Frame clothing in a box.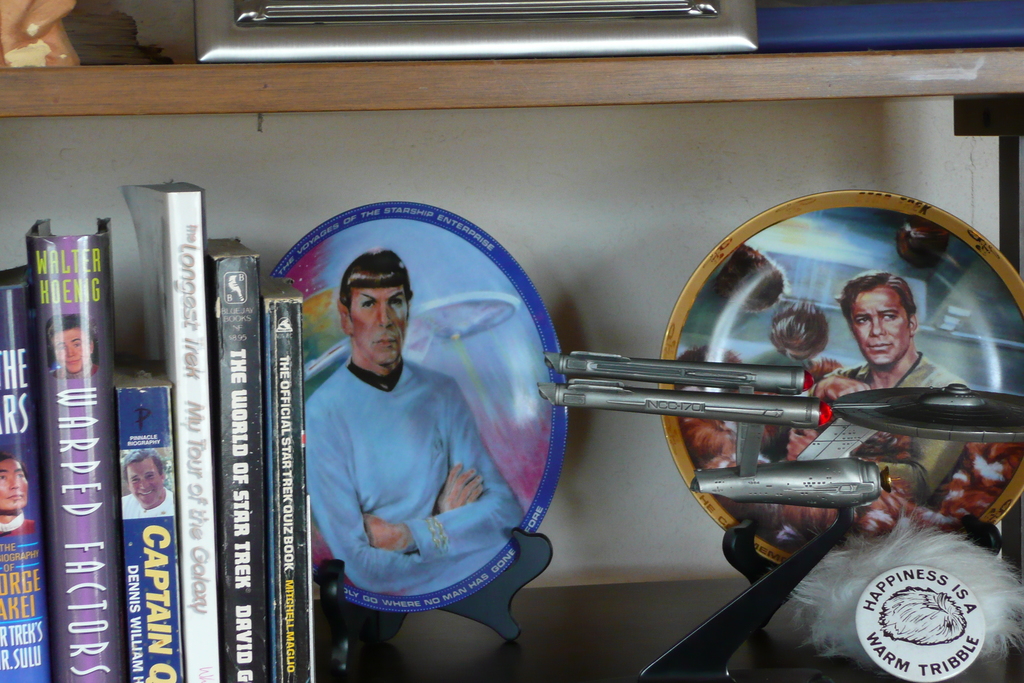
{"left": 291, "top": 292, "right": 543, "bottom": 638}.
